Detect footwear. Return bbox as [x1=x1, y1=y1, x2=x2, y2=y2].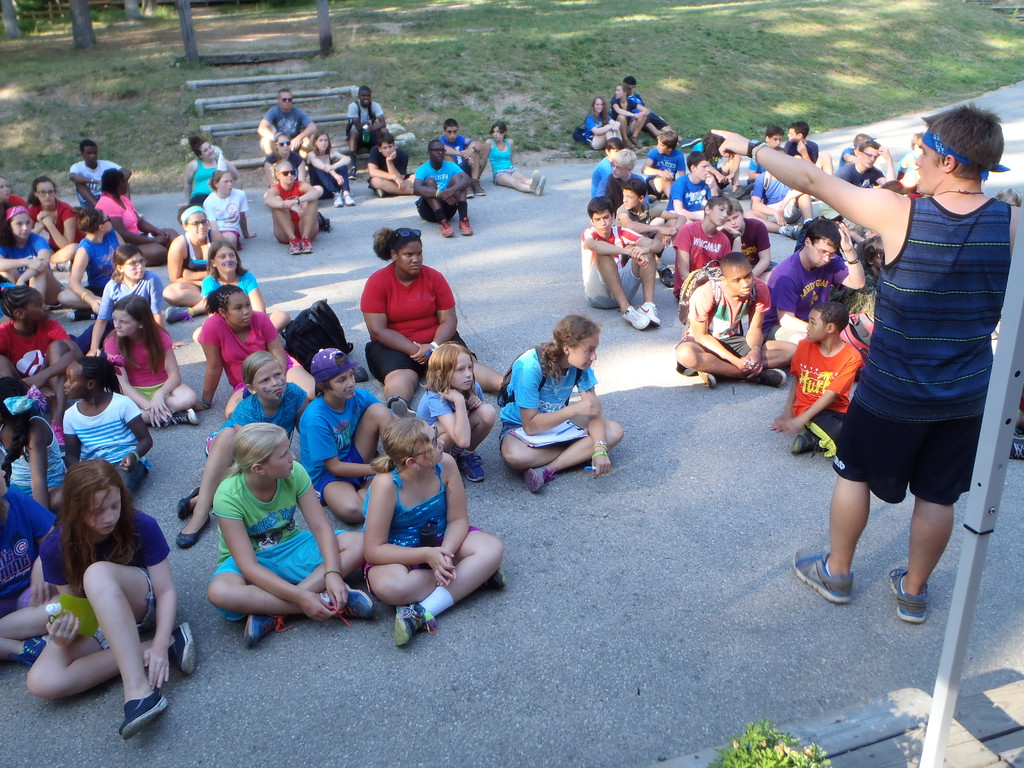
[x1=12, y1=634, x2=65, y2=673].
